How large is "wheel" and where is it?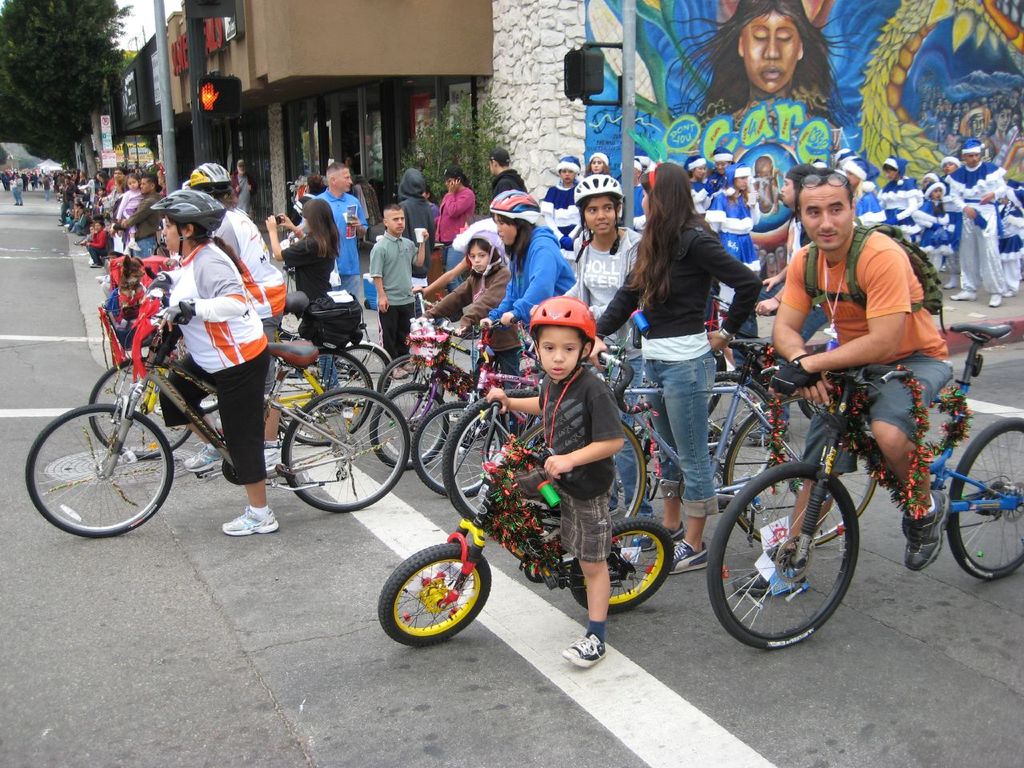
Bounding box: locate(500, 416, 644, 566).
